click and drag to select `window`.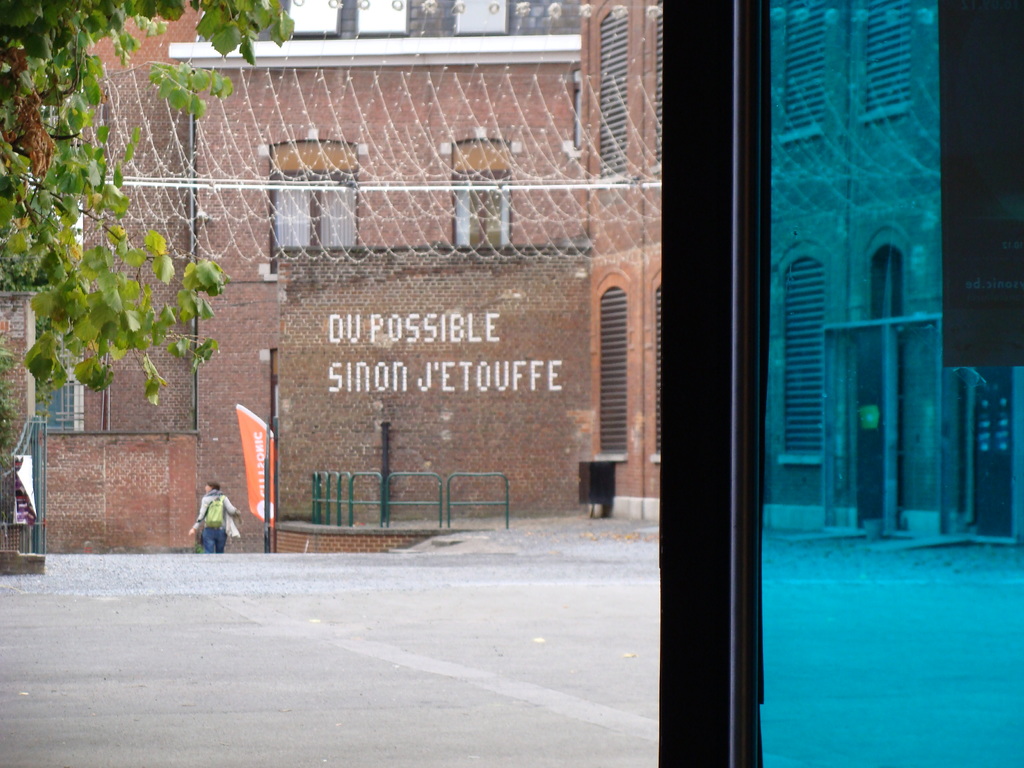
Selection: x1=442 y1=136 x2=520 y2=252.
